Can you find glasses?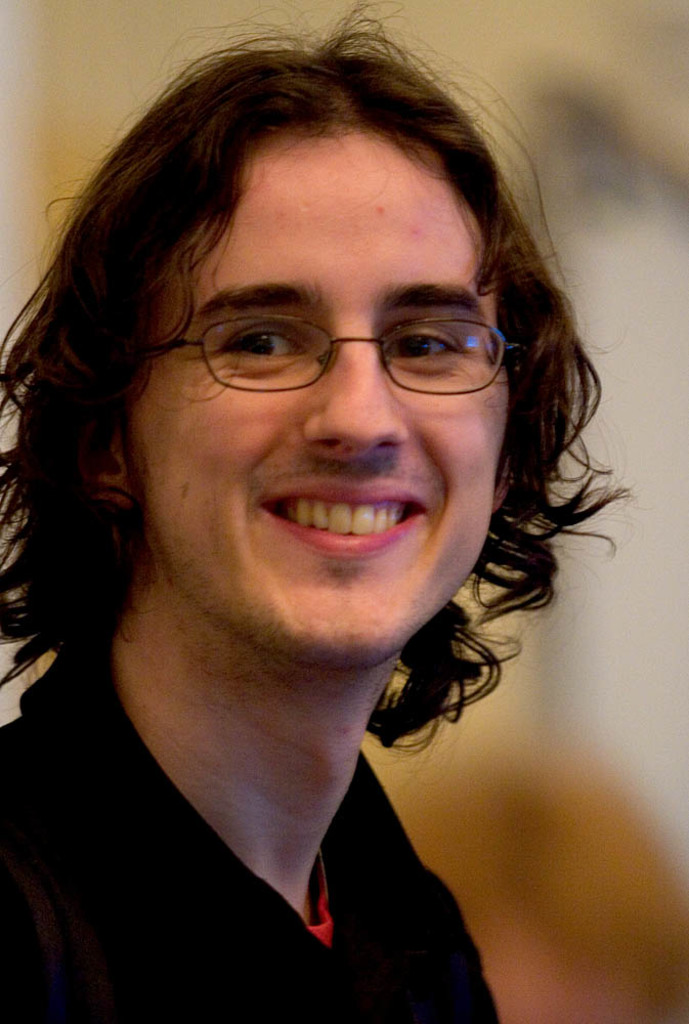
Yes, bounding box: region(169, 278, 517, 392).
